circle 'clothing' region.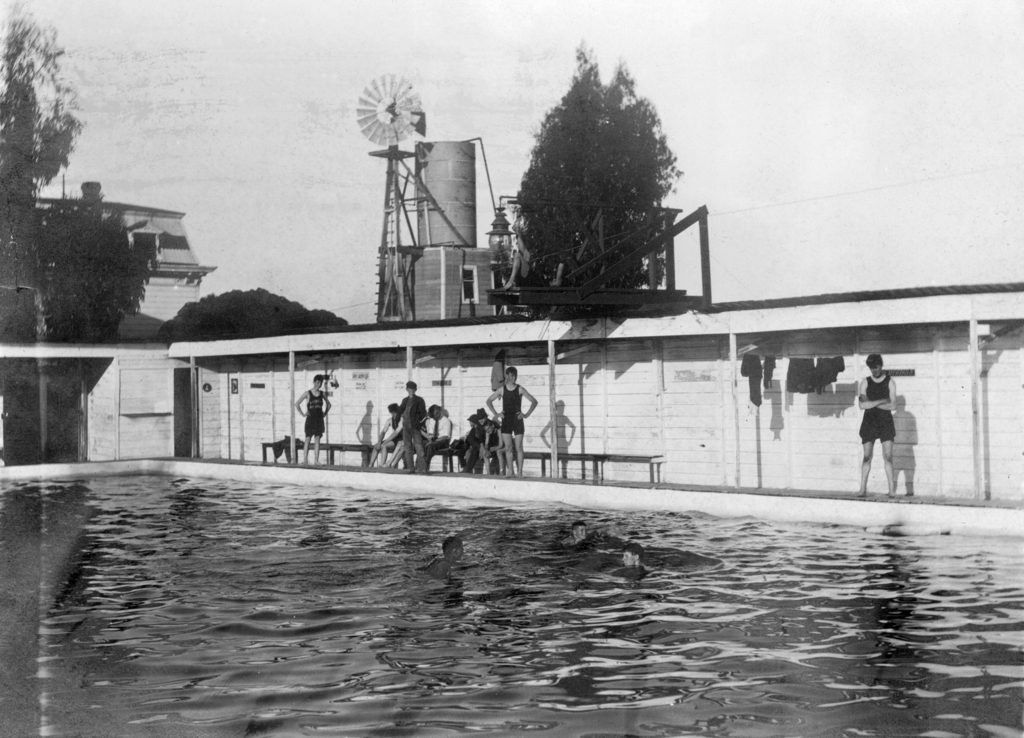
Region: box(305, 386, 326, 436).
